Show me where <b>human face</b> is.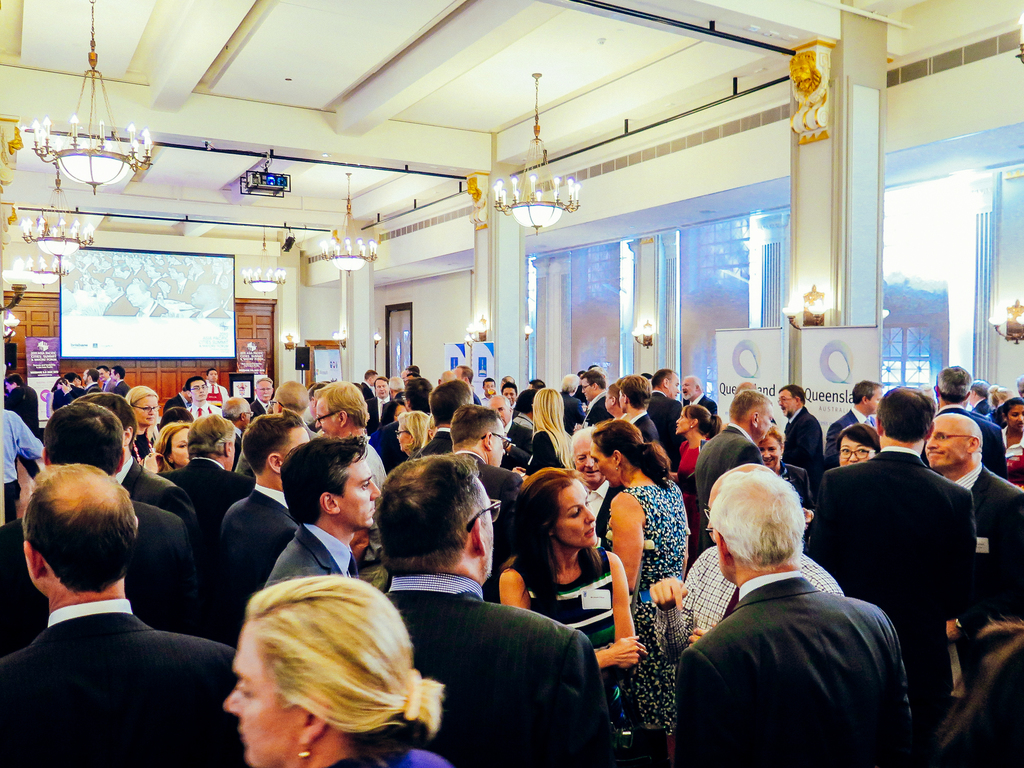
<b>human face</b> is at left=682, top=377, right=694, bottom=399.
